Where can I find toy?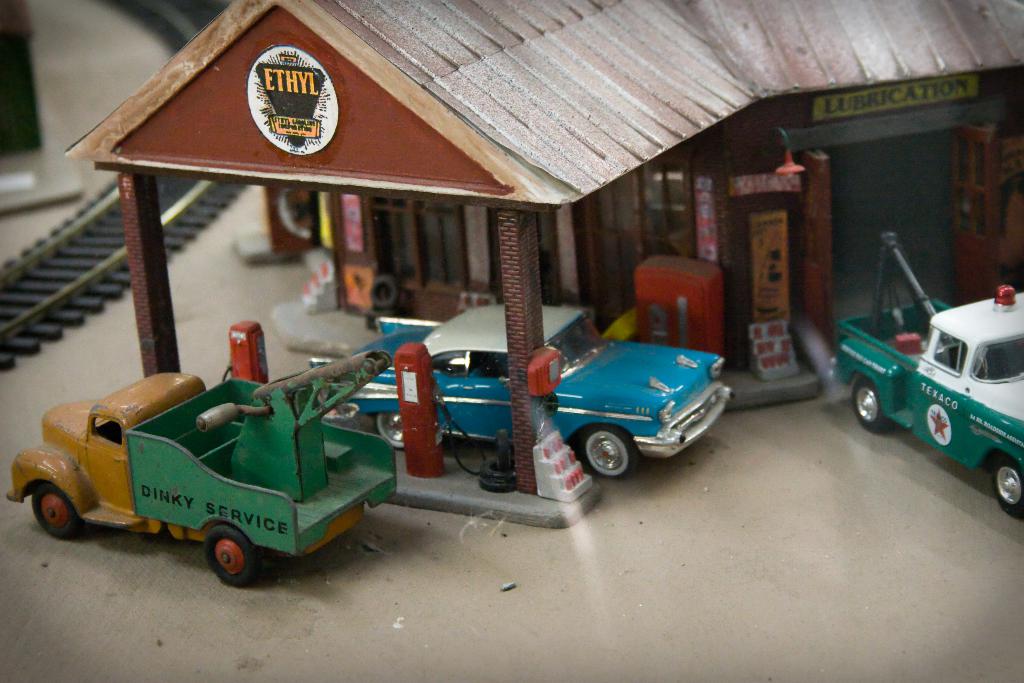
You can find it at bbox=[0, 342, 418, 590].
